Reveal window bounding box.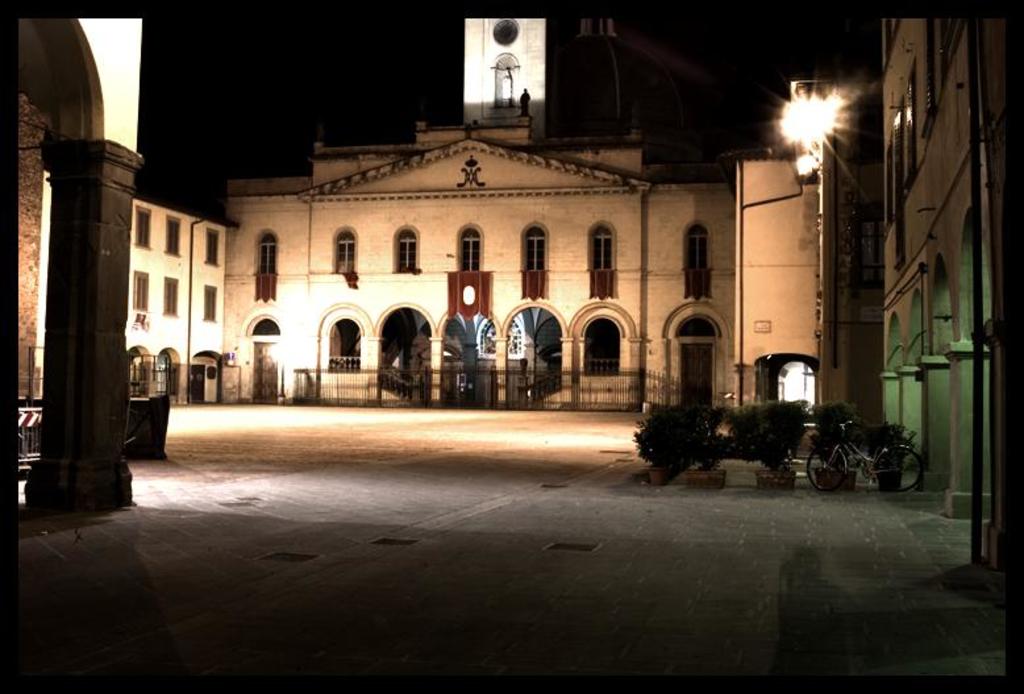
Revealed: 674:220:712:274.
